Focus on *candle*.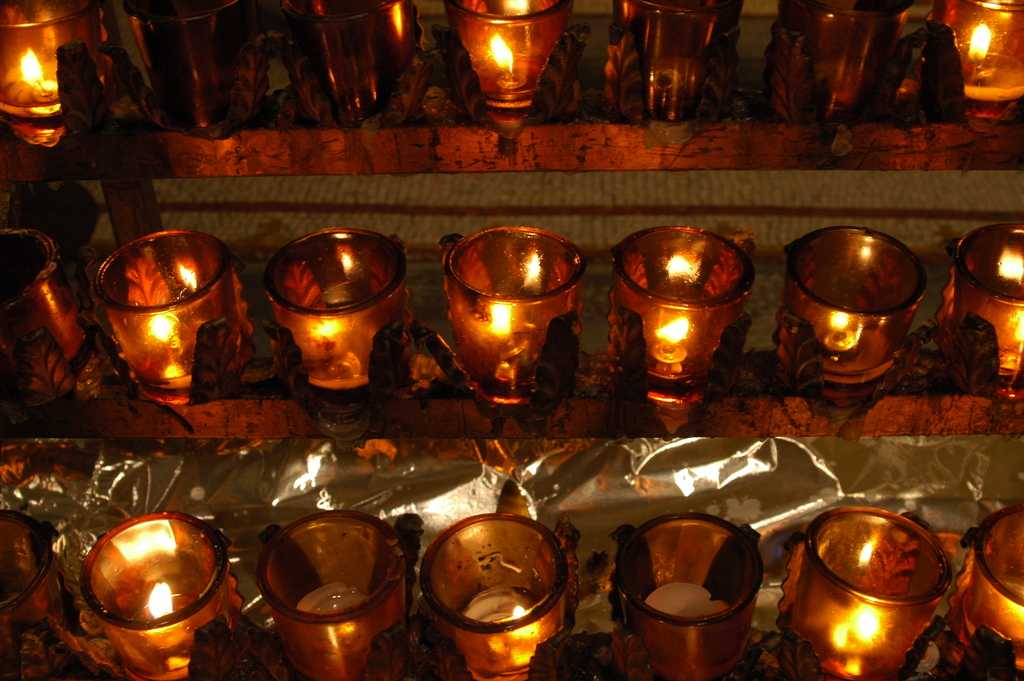
Focused at rect(99, 221, 248, 414).
